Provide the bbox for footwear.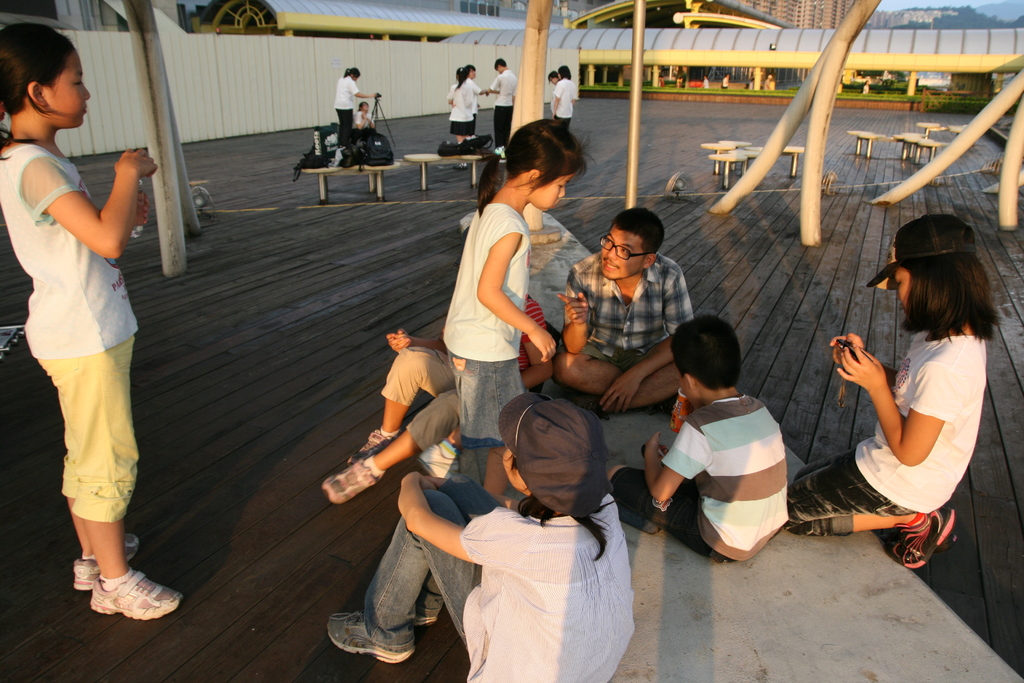
(x1=893, y1=504, x2=954, y2=569).
